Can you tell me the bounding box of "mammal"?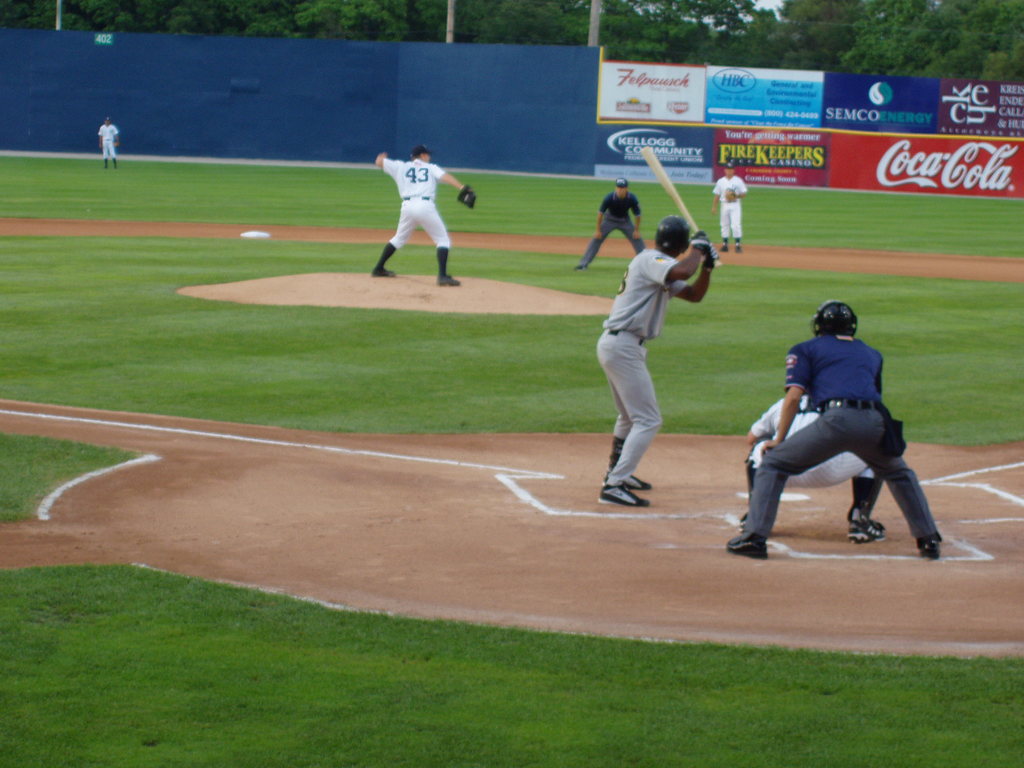
97, 118, 119, 170.
